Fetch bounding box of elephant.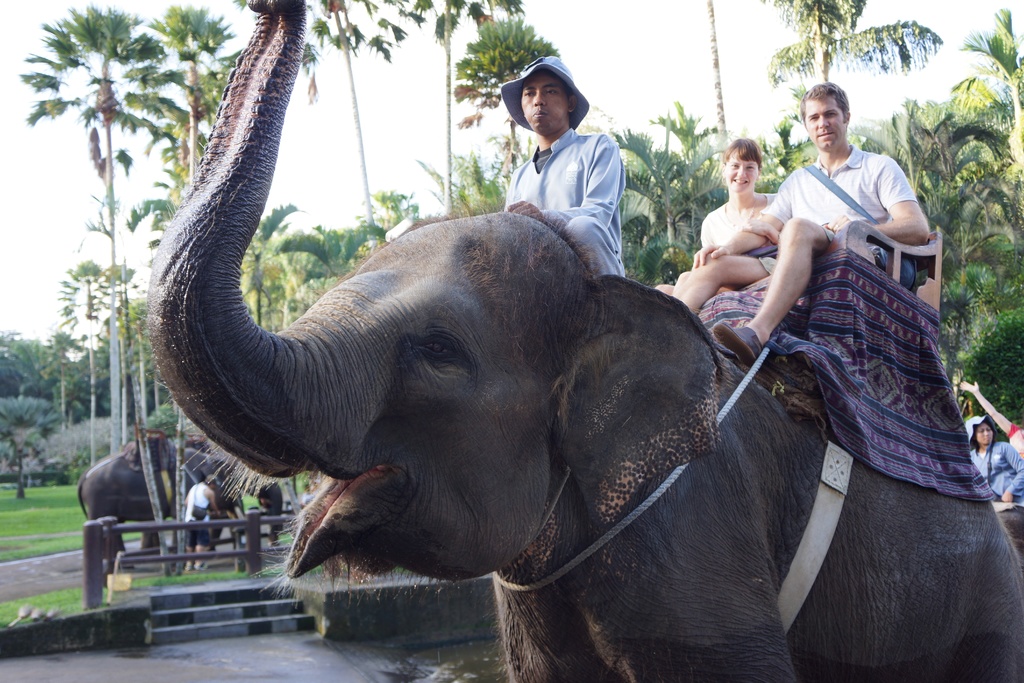
Bbox: 148,0,1023,682.
